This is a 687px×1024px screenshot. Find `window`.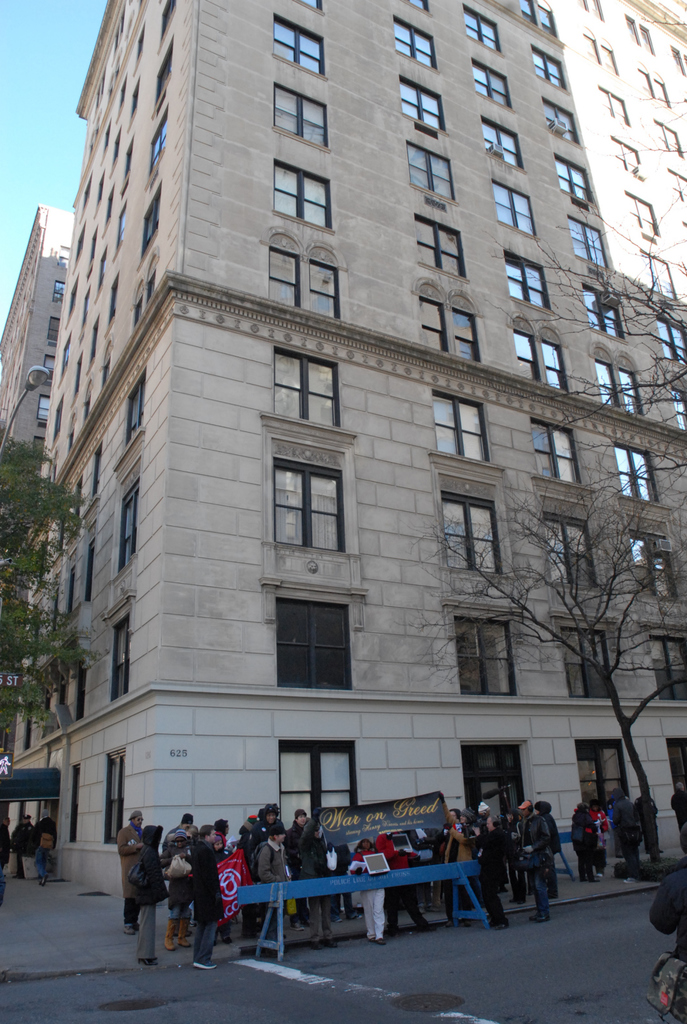
Bounding box: BBox(656, 124, 684, 156).
